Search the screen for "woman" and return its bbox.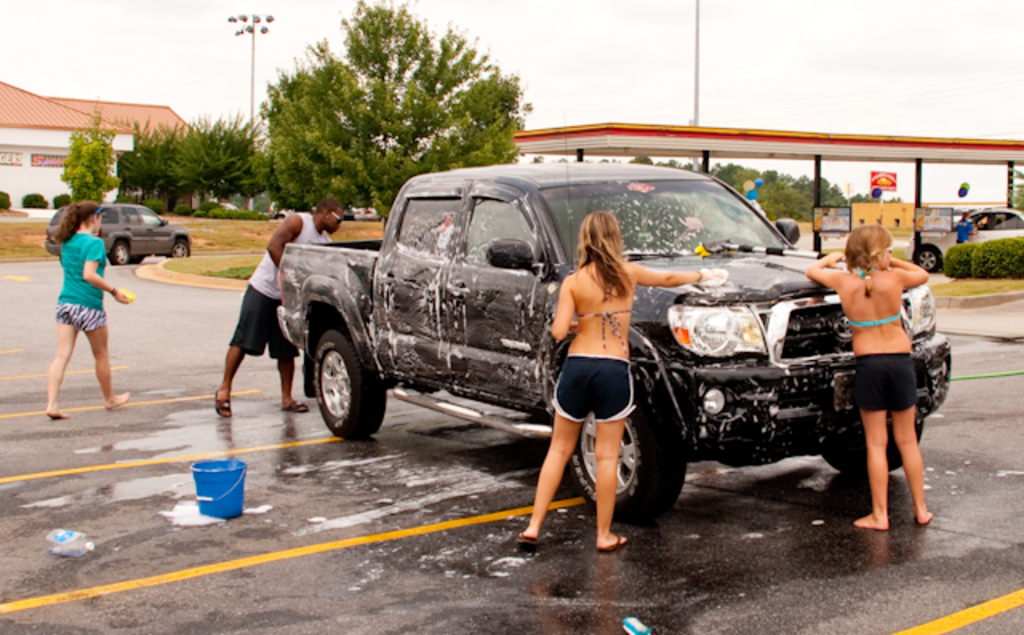
Found: 955, 211, 973, 245.
